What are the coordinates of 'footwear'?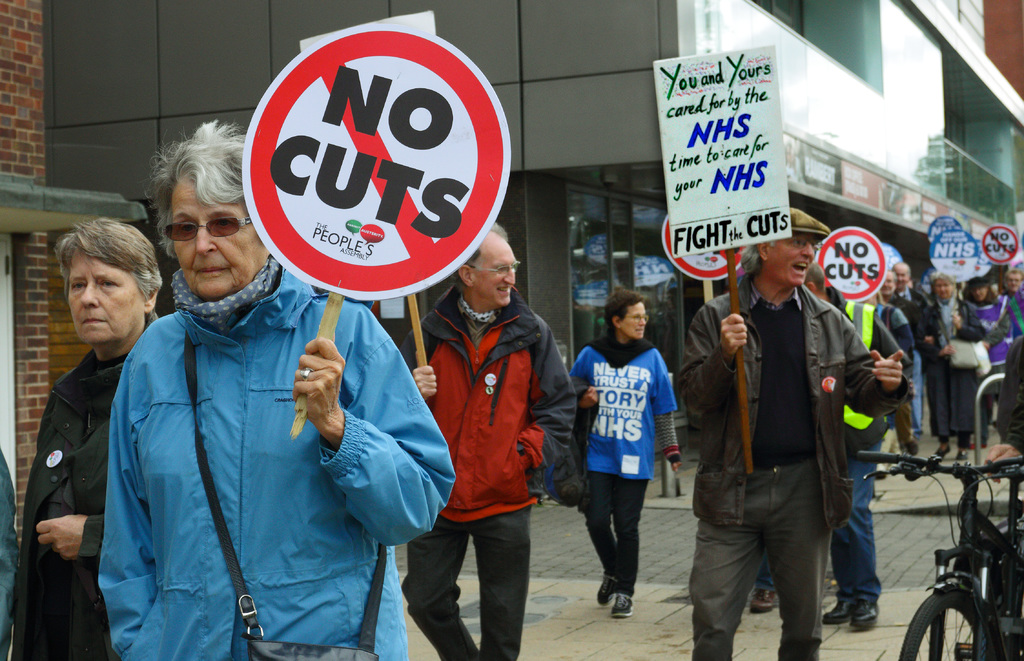
bbox(611, 591, 632, 616).
